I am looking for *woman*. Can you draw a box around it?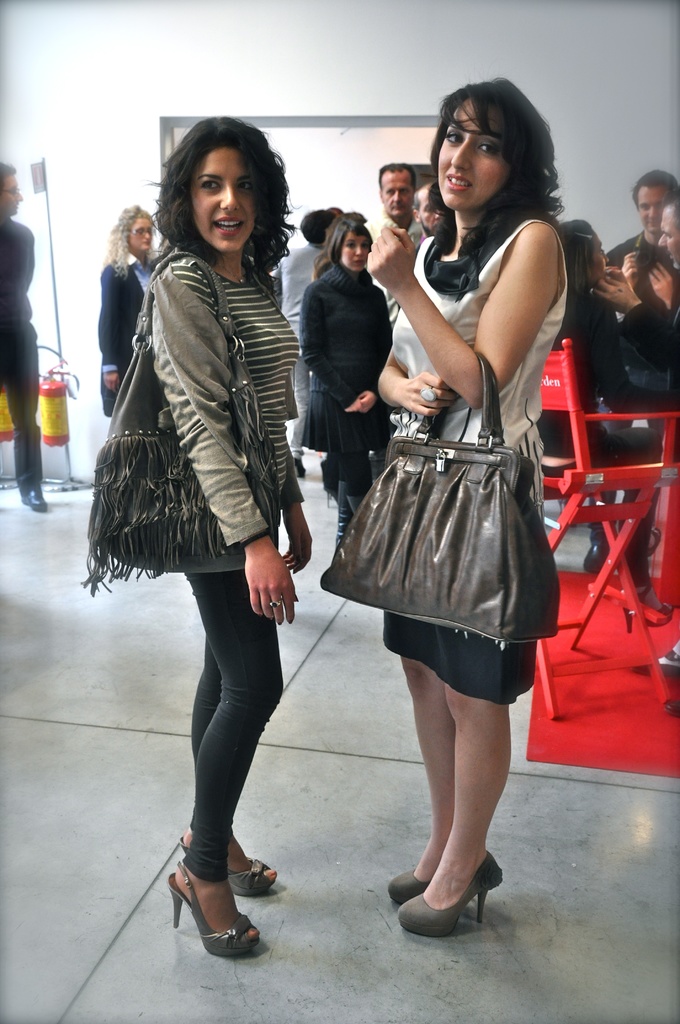
Sure, the bounding box is pyautogui.locateOnScreen(535, 218, 675, 636).
